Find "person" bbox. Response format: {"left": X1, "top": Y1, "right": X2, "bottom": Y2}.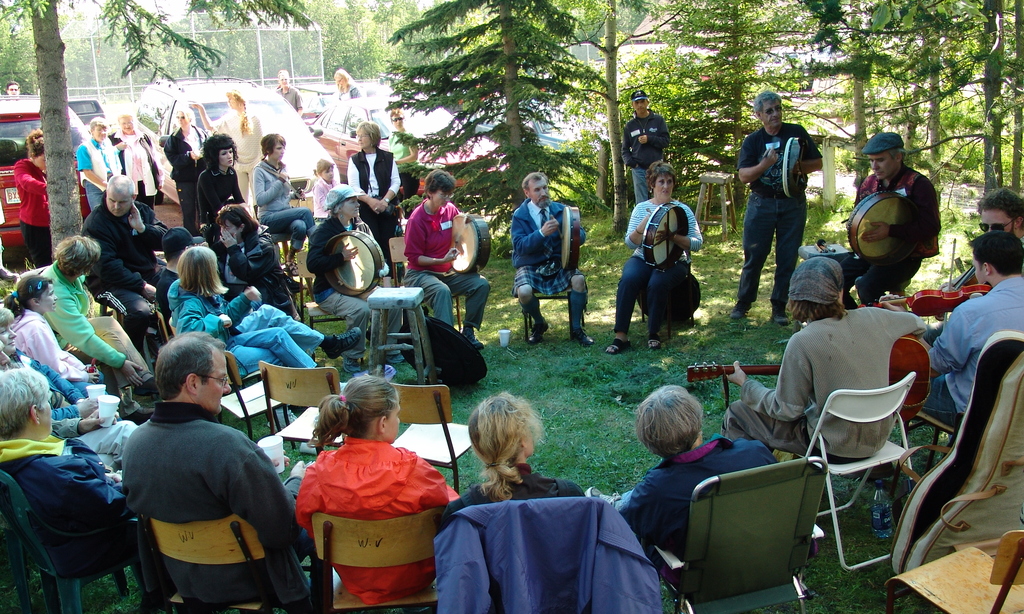
{"left": 112, "top": 110, "right": 164, "bottom": 219}.
